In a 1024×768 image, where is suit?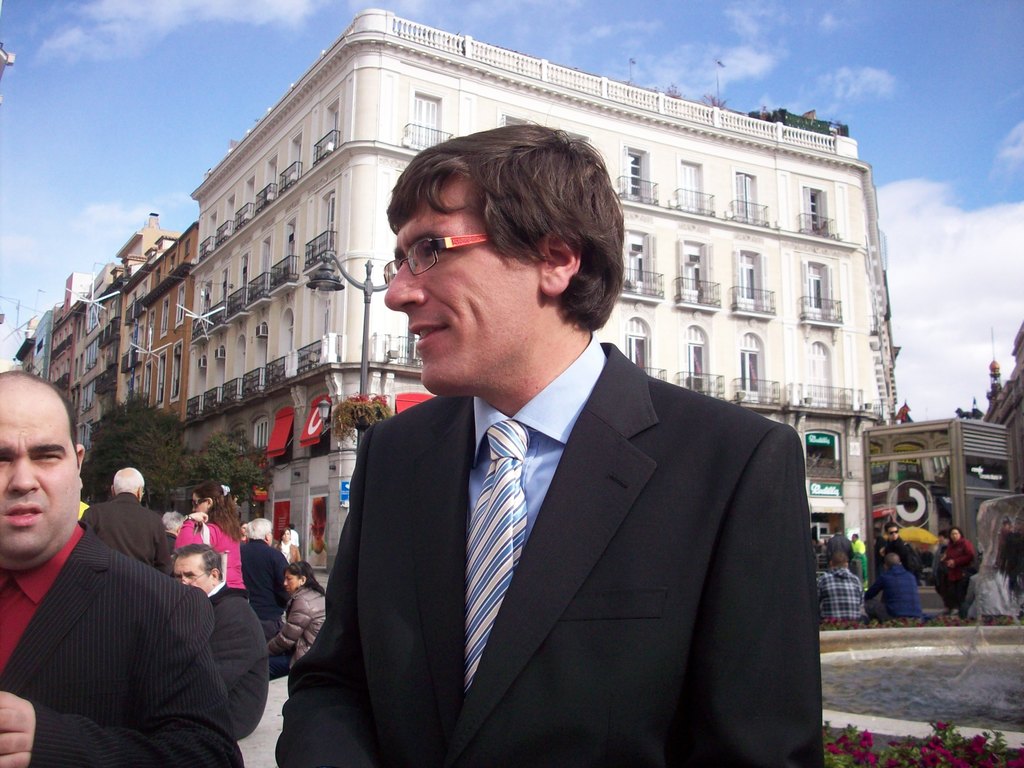
(0,525,241,767).
